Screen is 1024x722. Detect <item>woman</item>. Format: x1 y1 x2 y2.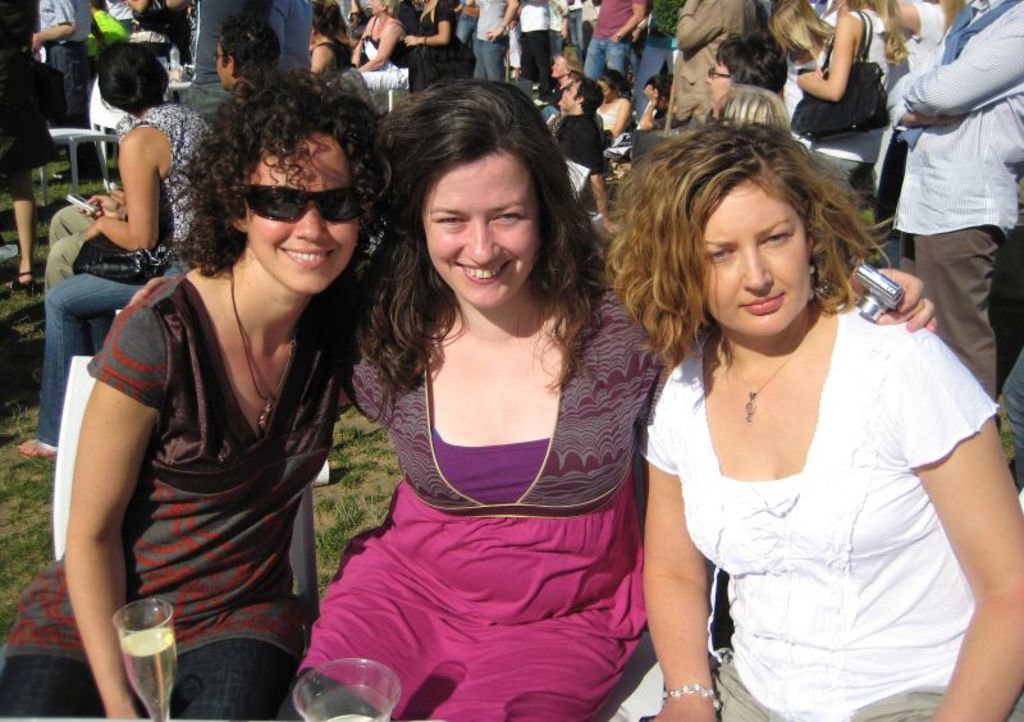
13 37 214 454.
